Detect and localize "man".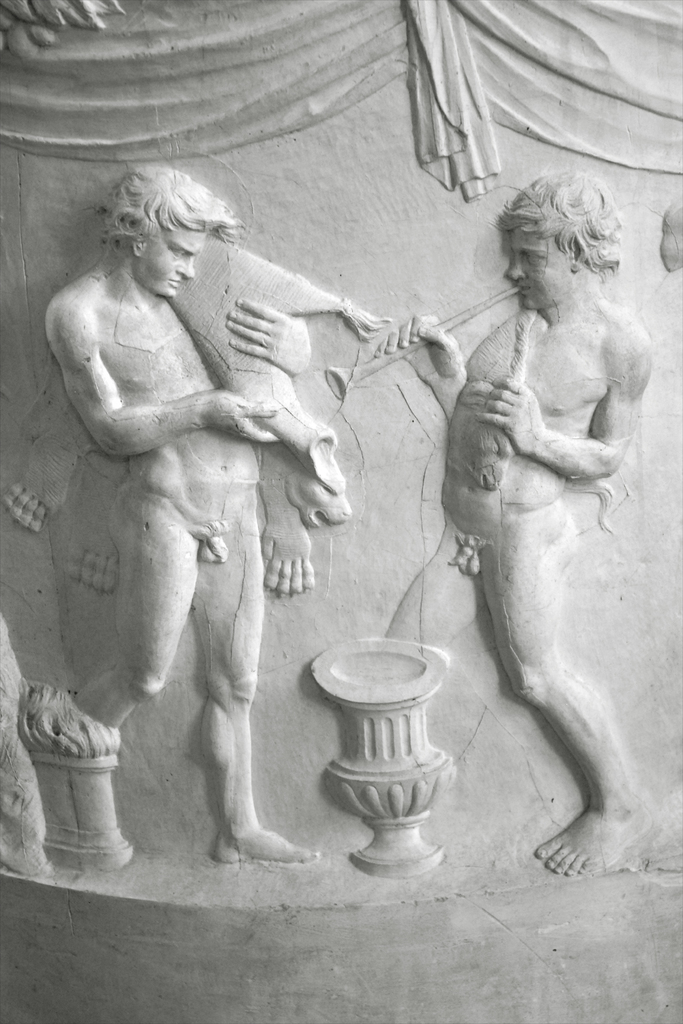
Localized at [43, 166, 339, 881].
